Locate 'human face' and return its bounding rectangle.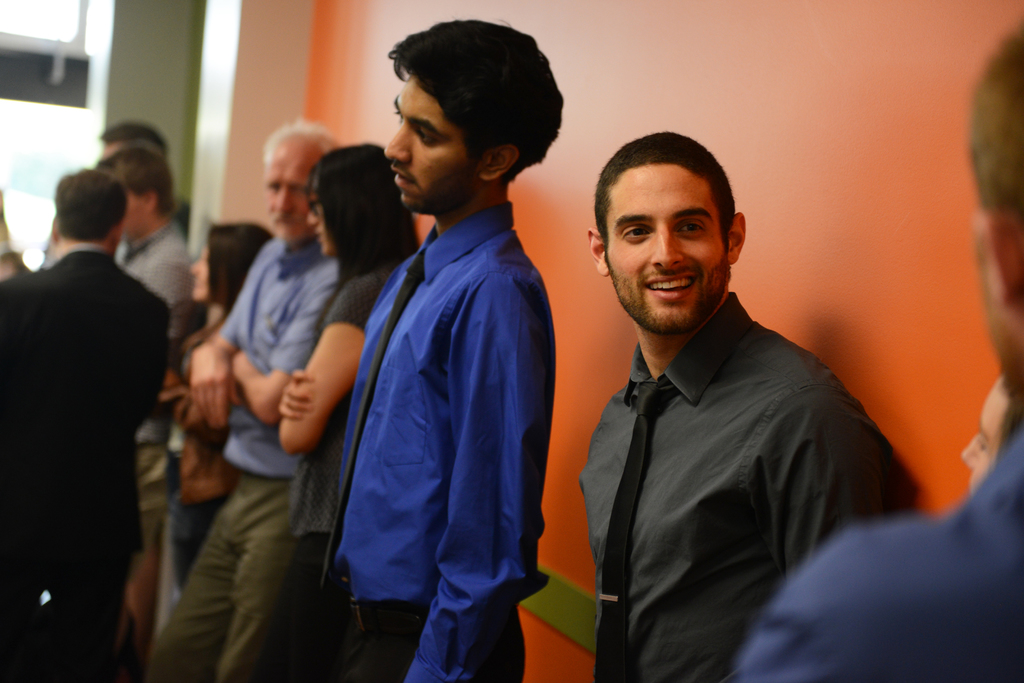
x1=264 y1=154 x2=312 y2=236.
